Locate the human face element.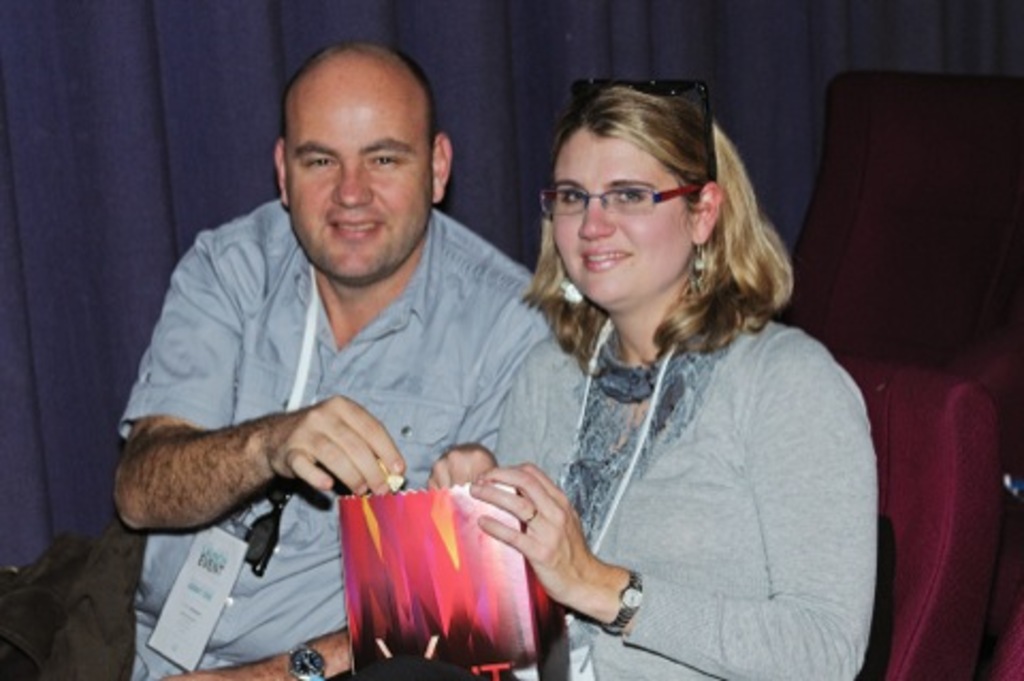
Element bbox: region(284, 60, 433, 278).
